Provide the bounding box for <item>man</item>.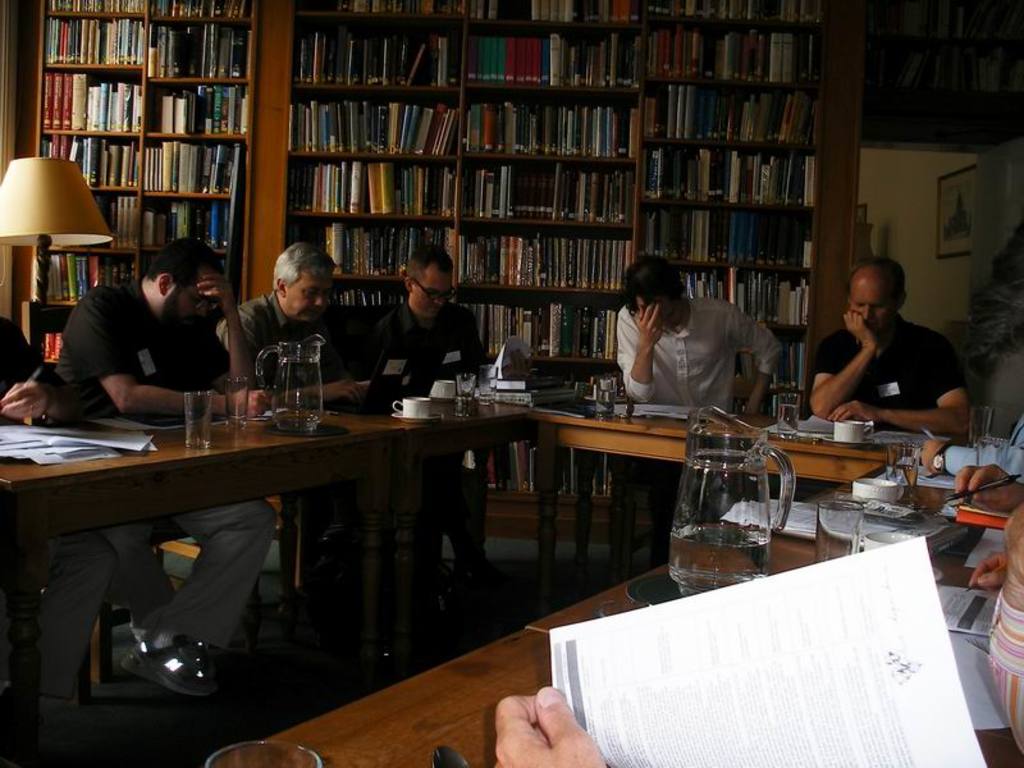
494 512 1023 767.
